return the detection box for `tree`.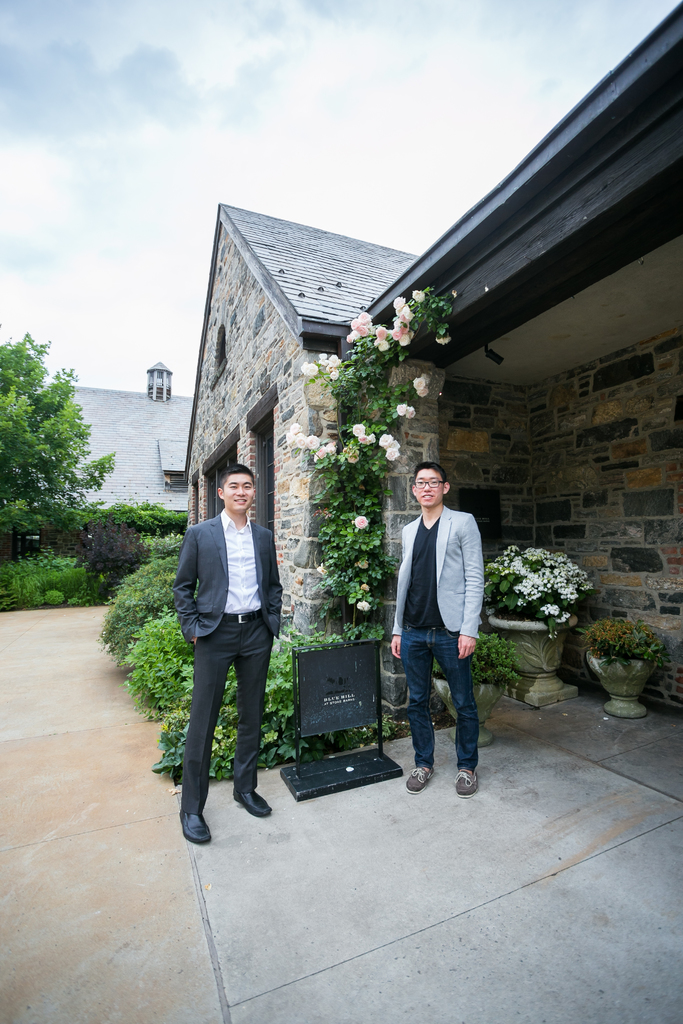
1/332/110/588.
